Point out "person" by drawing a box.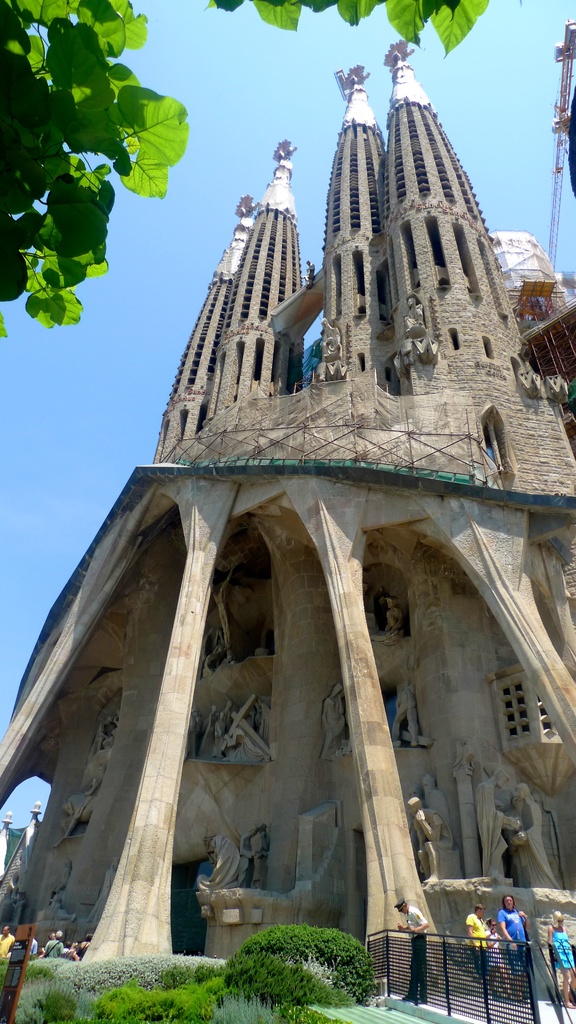
<bbox>373, 599, 403, 648</bbox>.
